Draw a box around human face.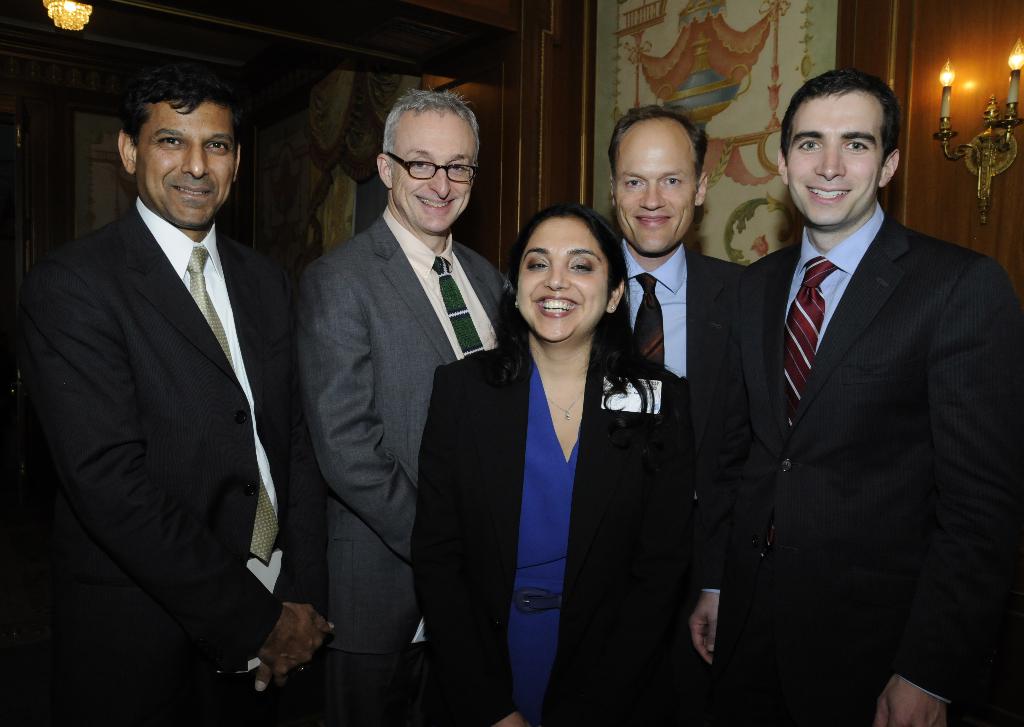
613, 122, 702, 265.
